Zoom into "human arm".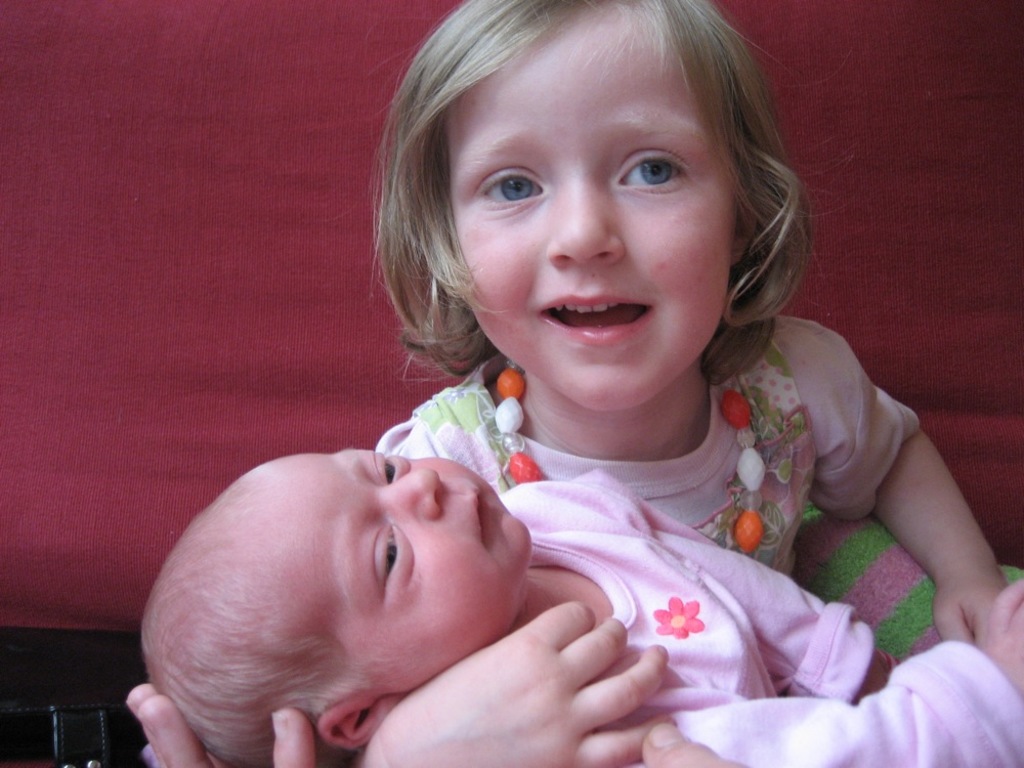
Zoom target: {"x1": 125, "y1": 680, "x2": 314, "y2": 767}.
